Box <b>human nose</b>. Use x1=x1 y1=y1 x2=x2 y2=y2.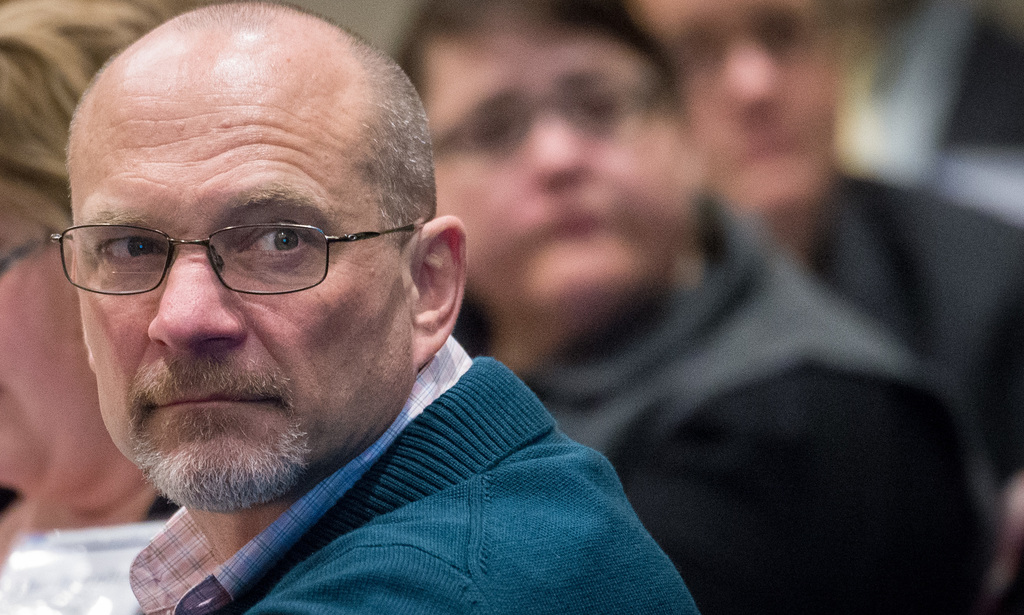
x1=719 y1=44 x2=783 y2=102.
